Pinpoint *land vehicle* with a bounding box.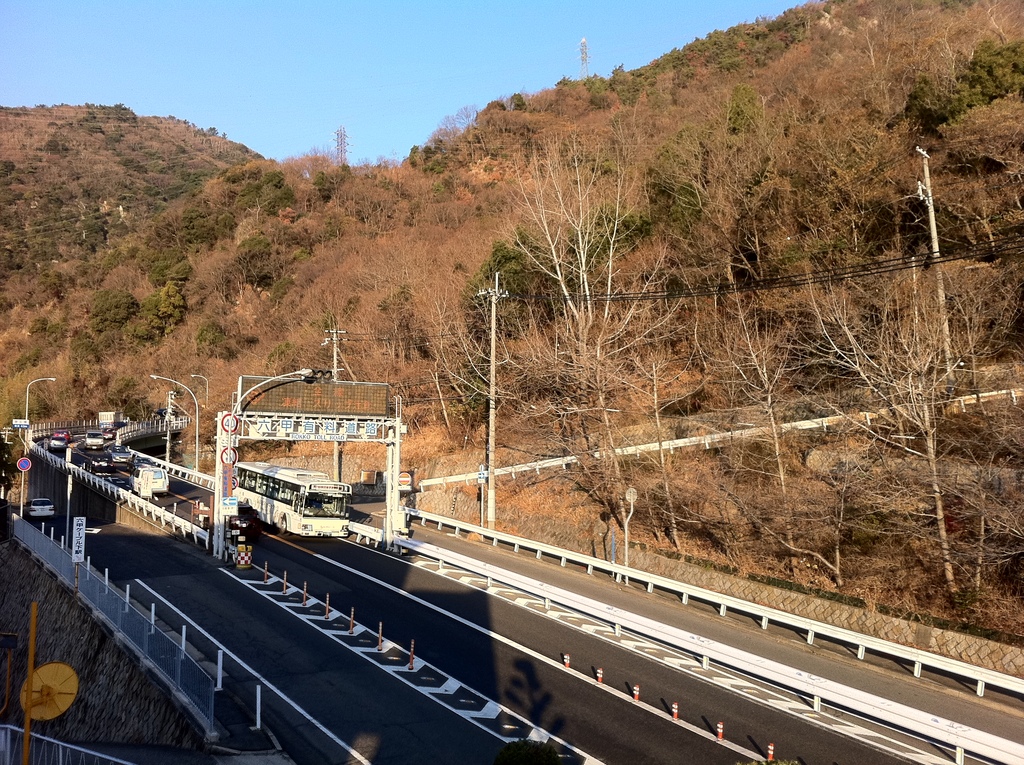
x1=125, y1=463, x2=170, y2=496.
